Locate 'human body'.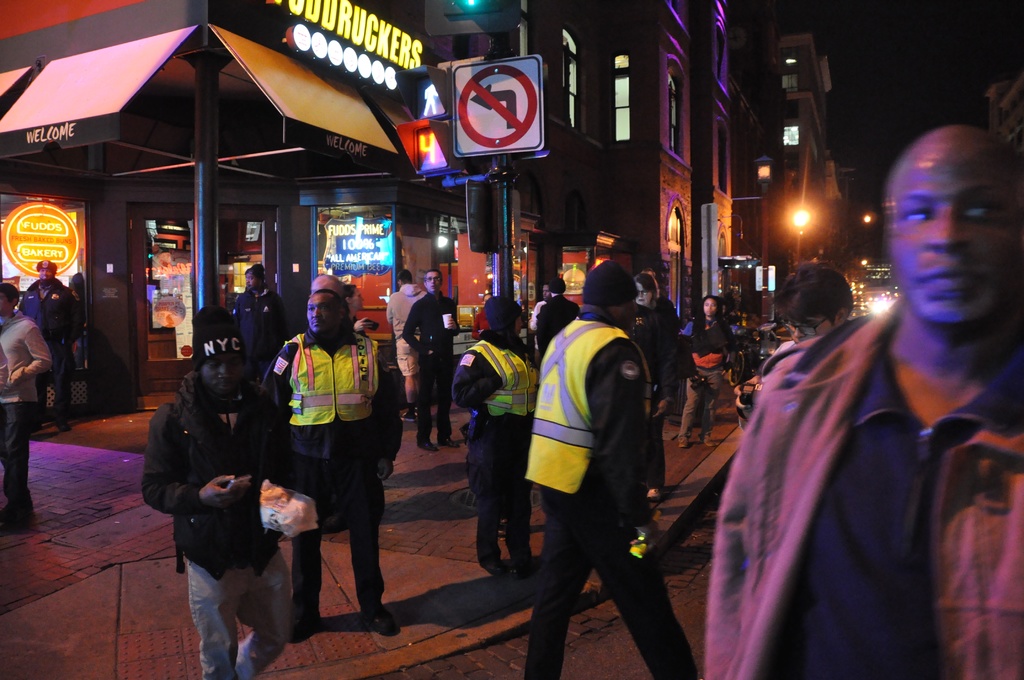
Bounding box: Rect(684, 316, 731, 448).
